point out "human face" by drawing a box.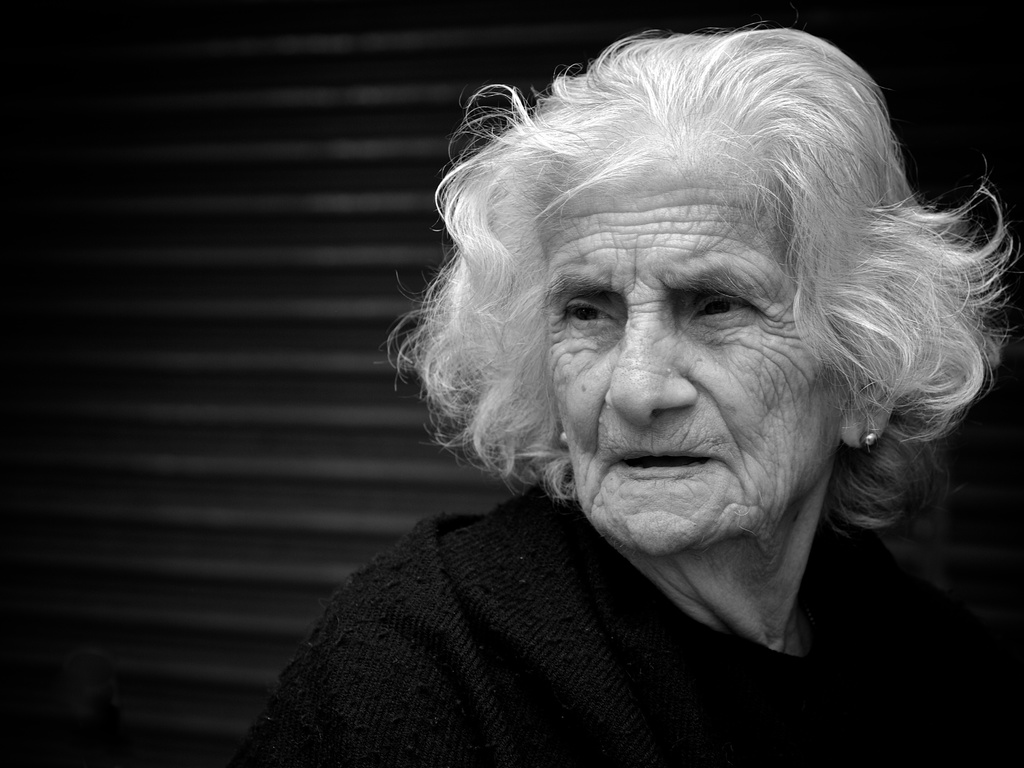
box(542, 134, 854, 555).
